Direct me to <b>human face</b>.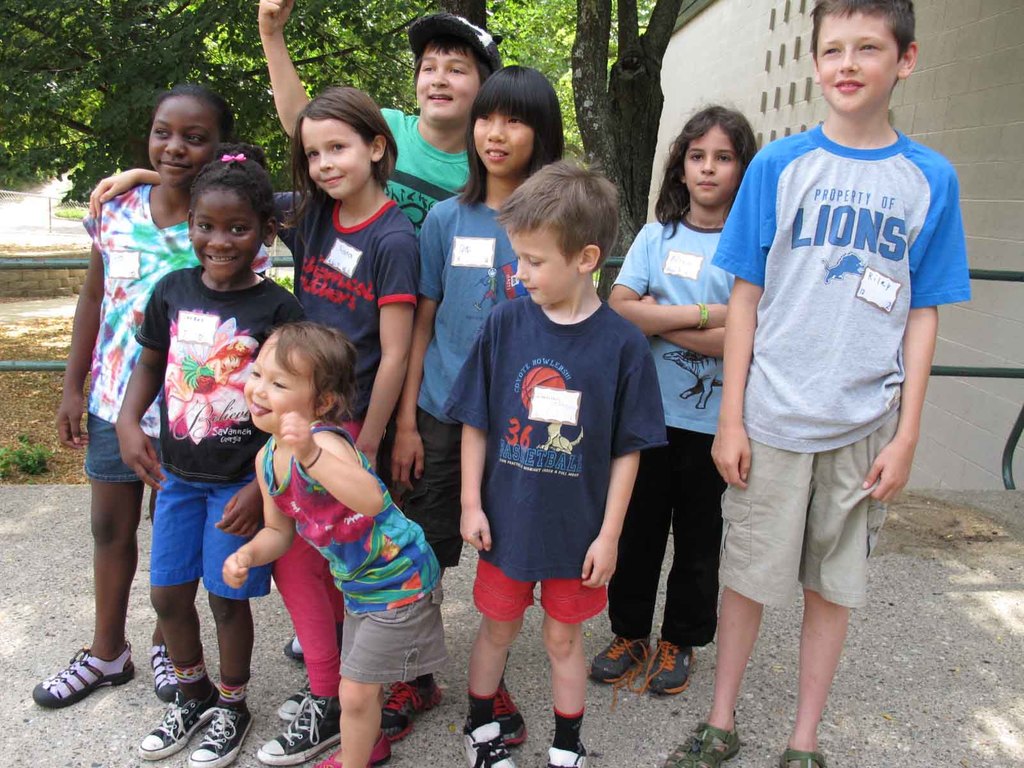
Direction: BBox(301, 118, 369, 201).
